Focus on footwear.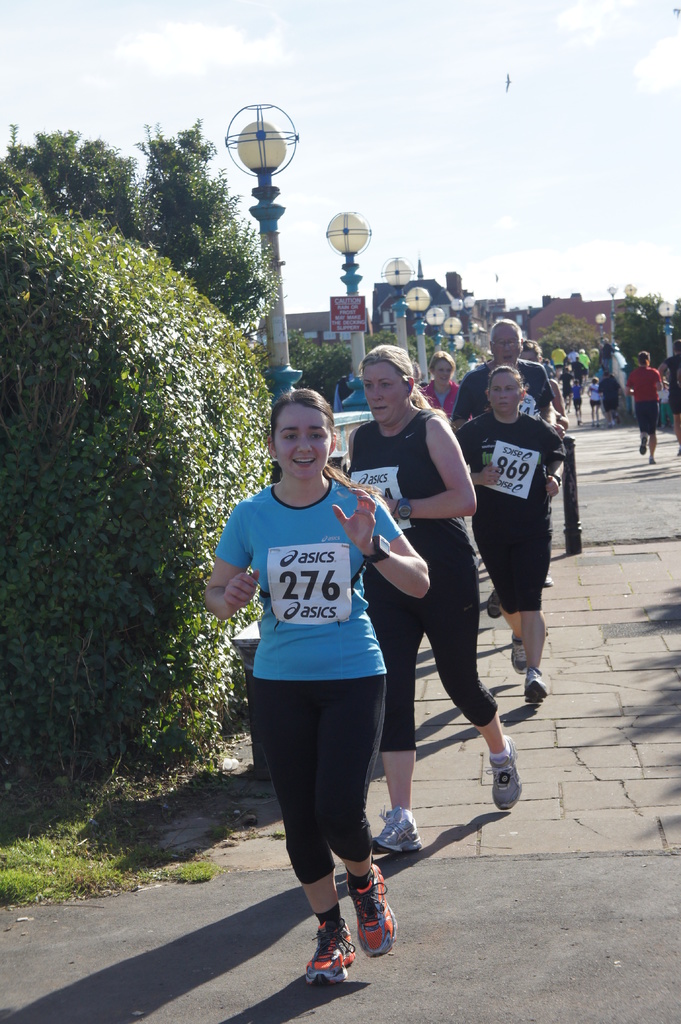
Focused at {"x1": 485, "y1": 593, "x2": 506, "y2": 616}.
